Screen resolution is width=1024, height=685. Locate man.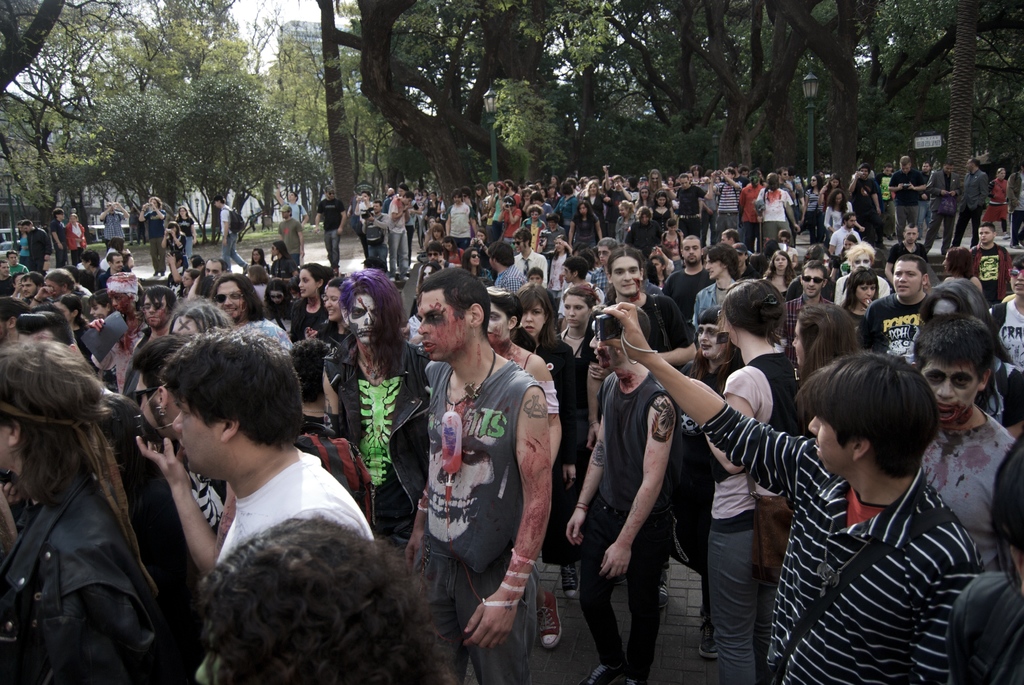
[200, 252, 229, 282].
